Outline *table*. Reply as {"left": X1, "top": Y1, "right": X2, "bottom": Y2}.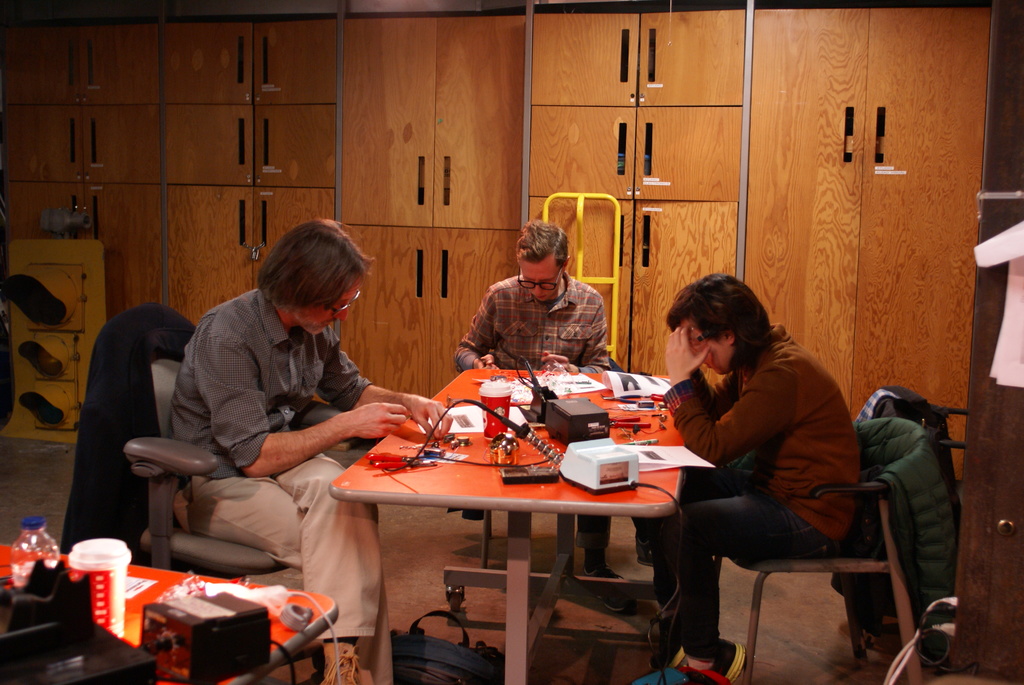
{"left": 4, "top": 540, "right": 337, "bottom": 684}.
